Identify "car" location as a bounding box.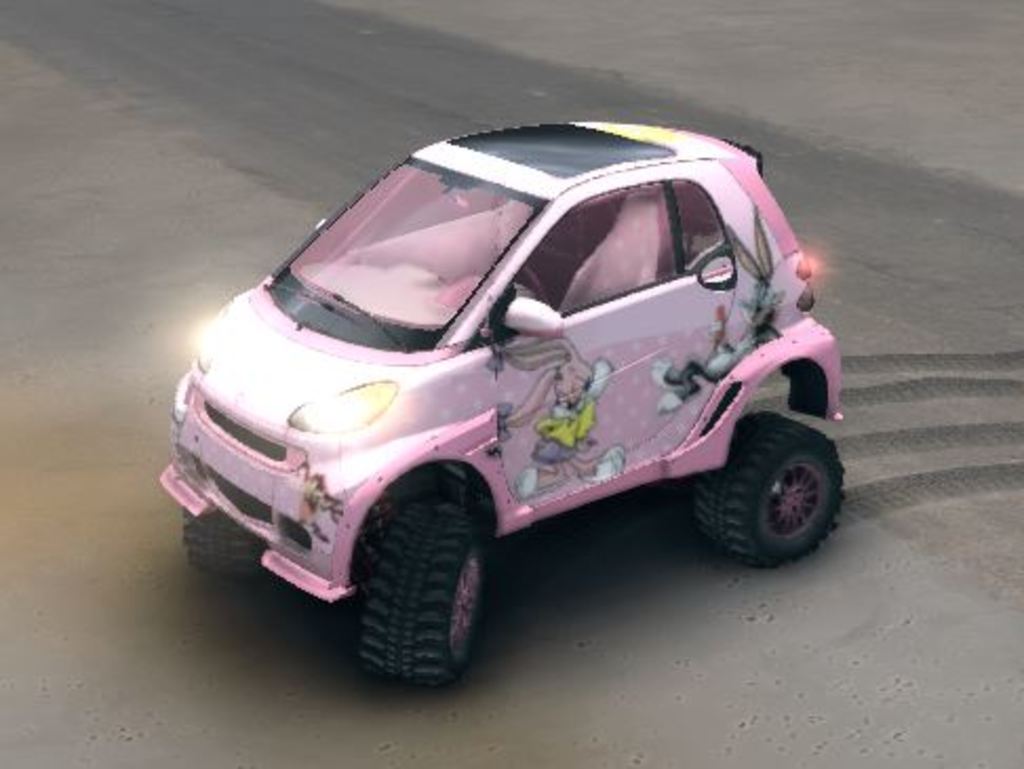
pyautogui.locateOnScreen(158, 118, 847, 689).
